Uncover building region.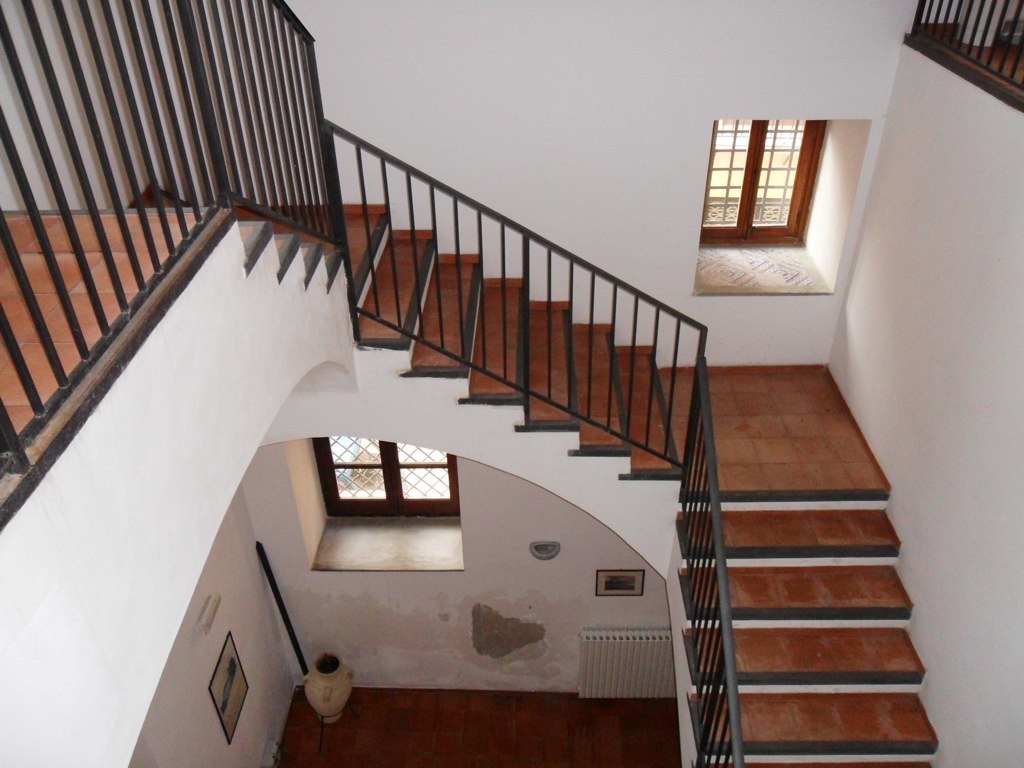
Uncovered: x1=0 y1=0 x2=1017 y2=767.
